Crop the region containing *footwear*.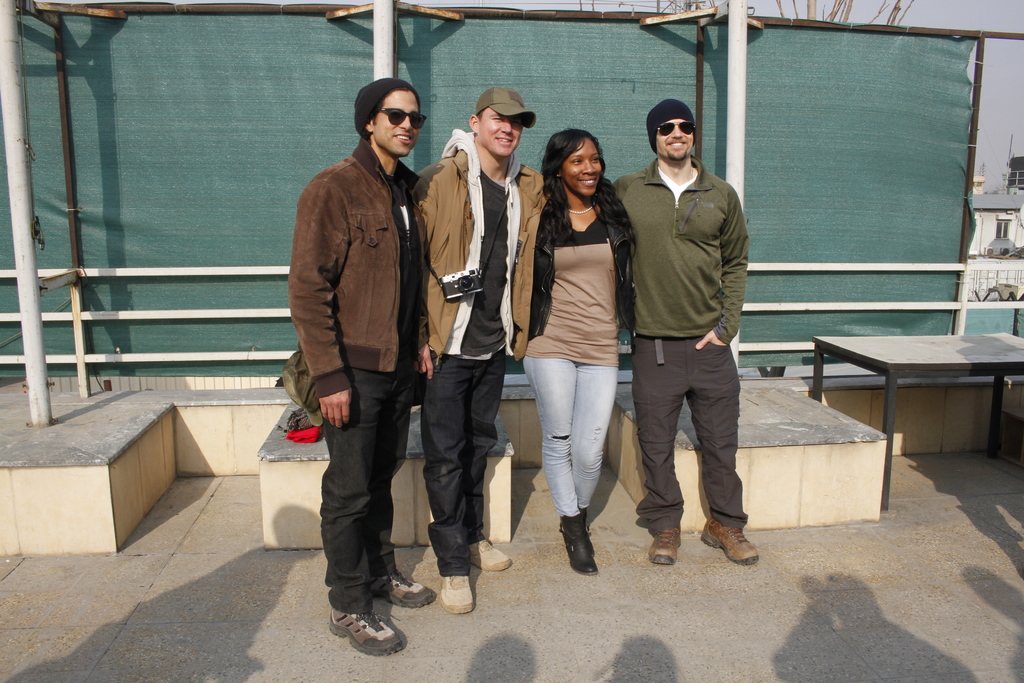
Crop region: {"x1": 323, "y1": 589, "x2": 409, "y2": 661}.
